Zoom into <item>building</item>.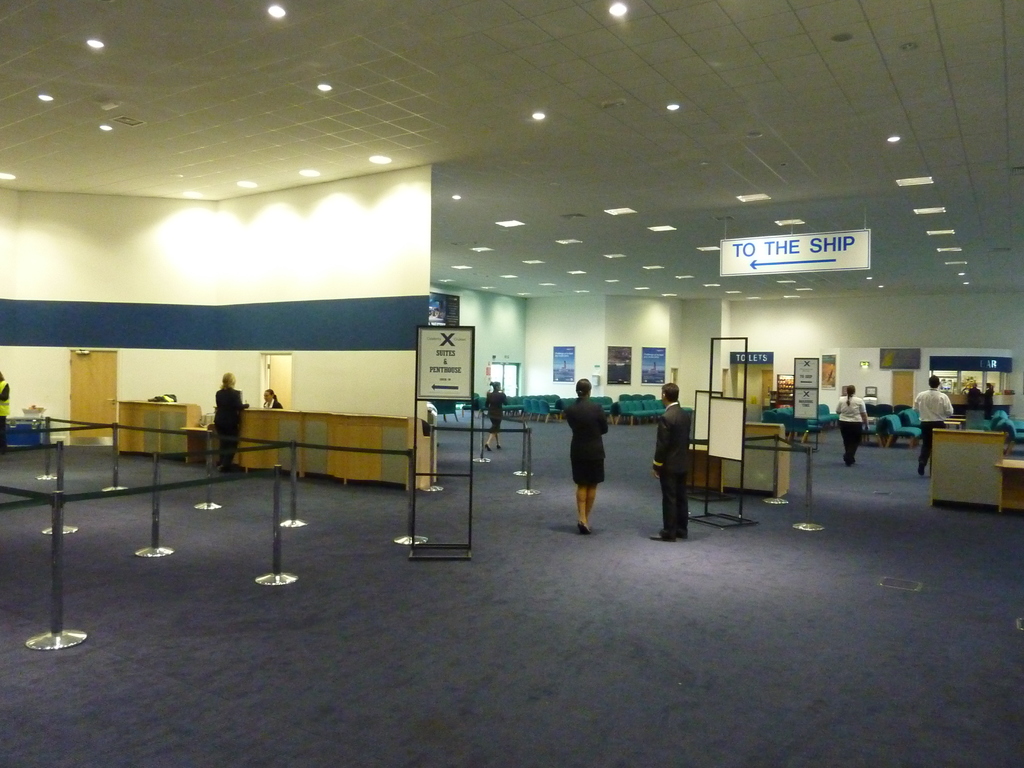
Zoom target: region(0, 0, 1023, 767).
